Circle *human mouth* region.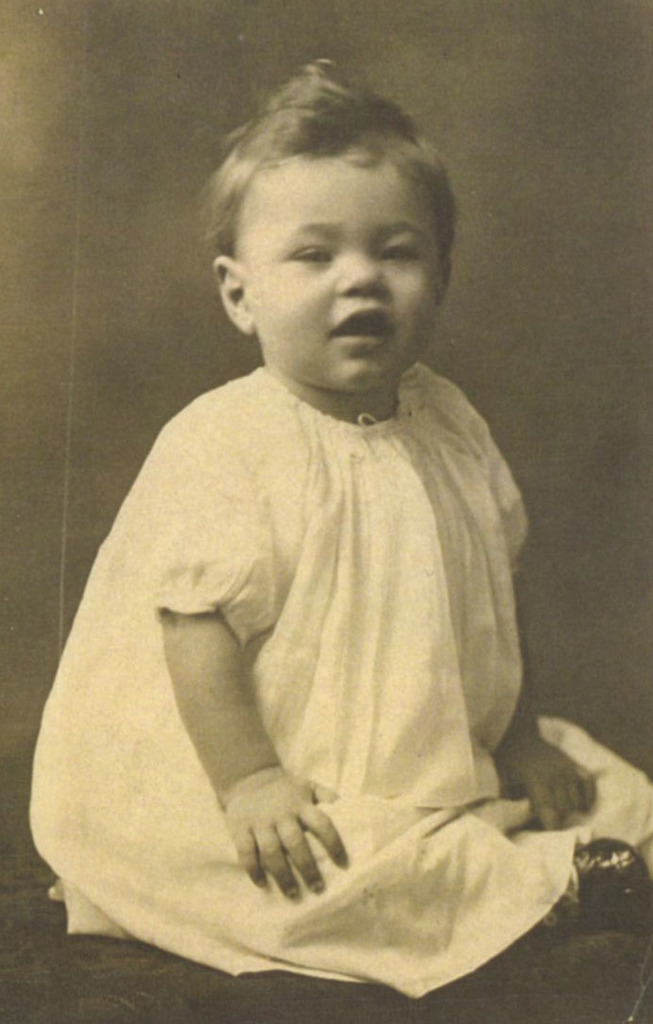
Region: Rect(323, 301, 400, 356).
